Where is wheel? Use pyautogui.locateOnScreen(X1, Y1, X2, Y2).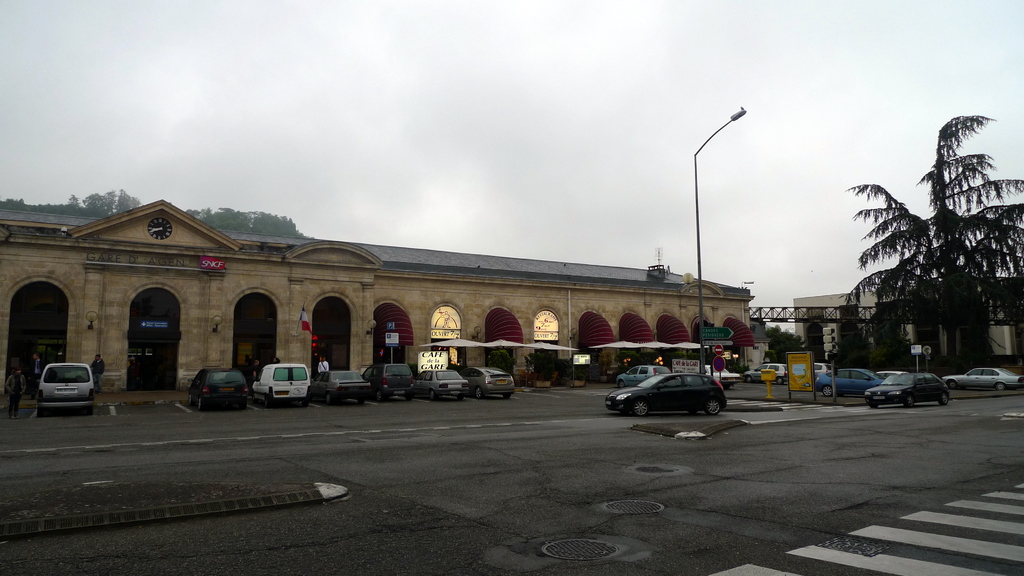
pyautogui.locateOnScreen(301, 387, 308, 408).
